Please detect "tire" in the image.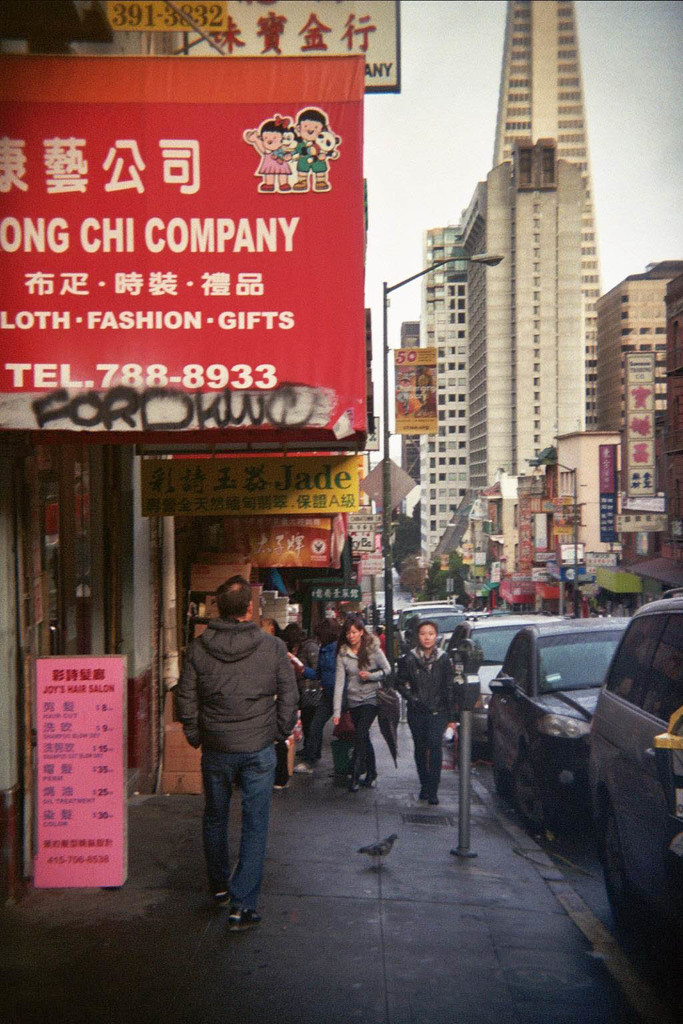
region(493, 737, 514, 799).
